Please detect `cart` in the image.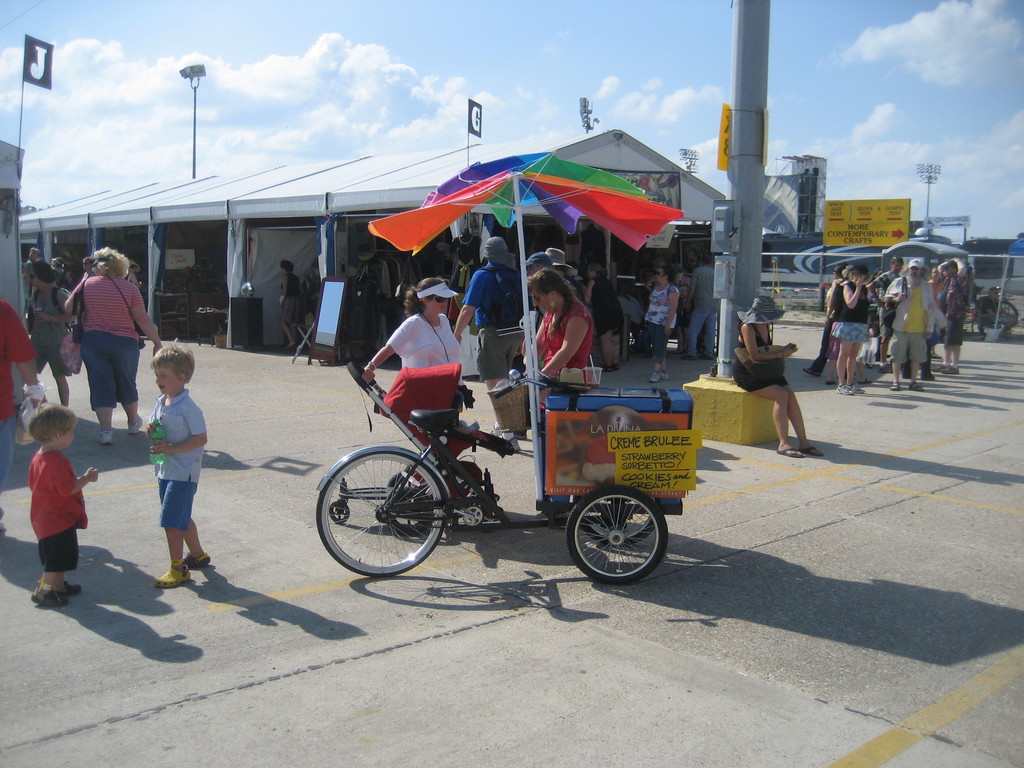
crop(313, 148, 702, 587).
